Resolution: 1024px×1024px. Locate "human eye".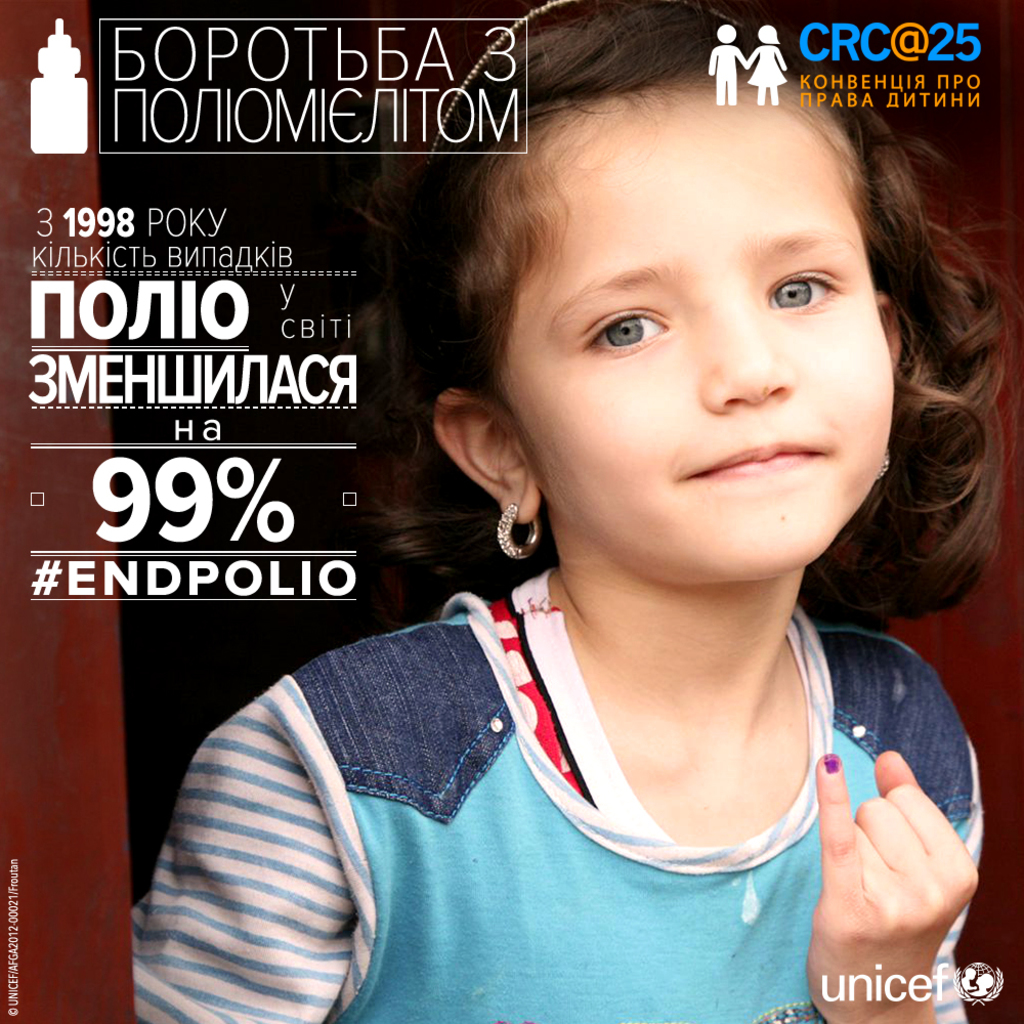
571, 287, 676, 362.
